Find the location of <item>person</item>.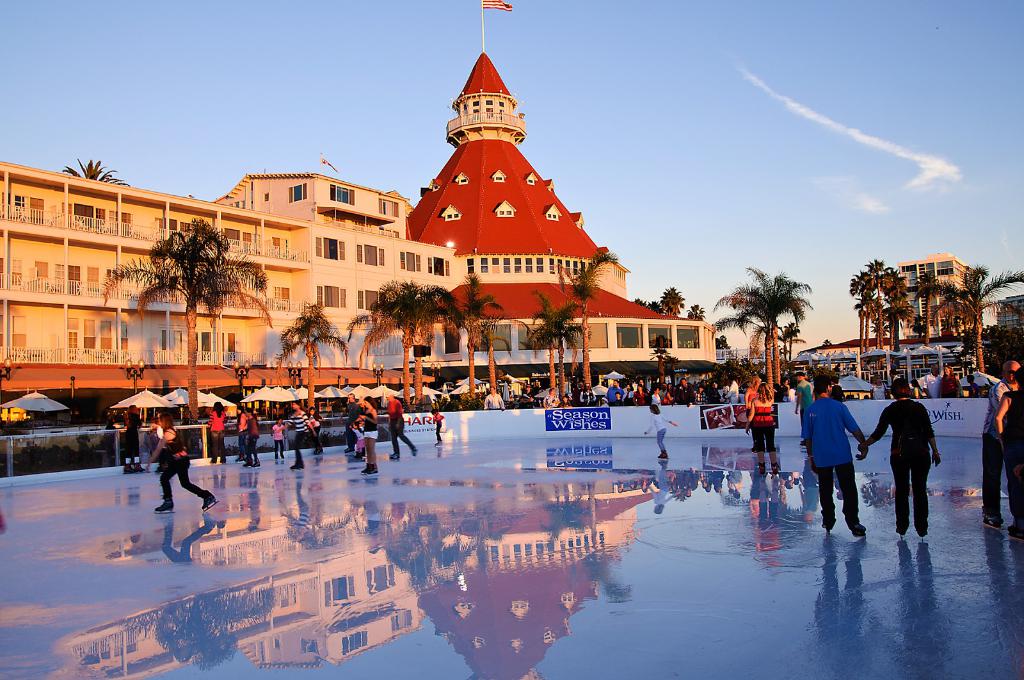
Location: <bbox>486, 384, 506, 410</bbox>.
